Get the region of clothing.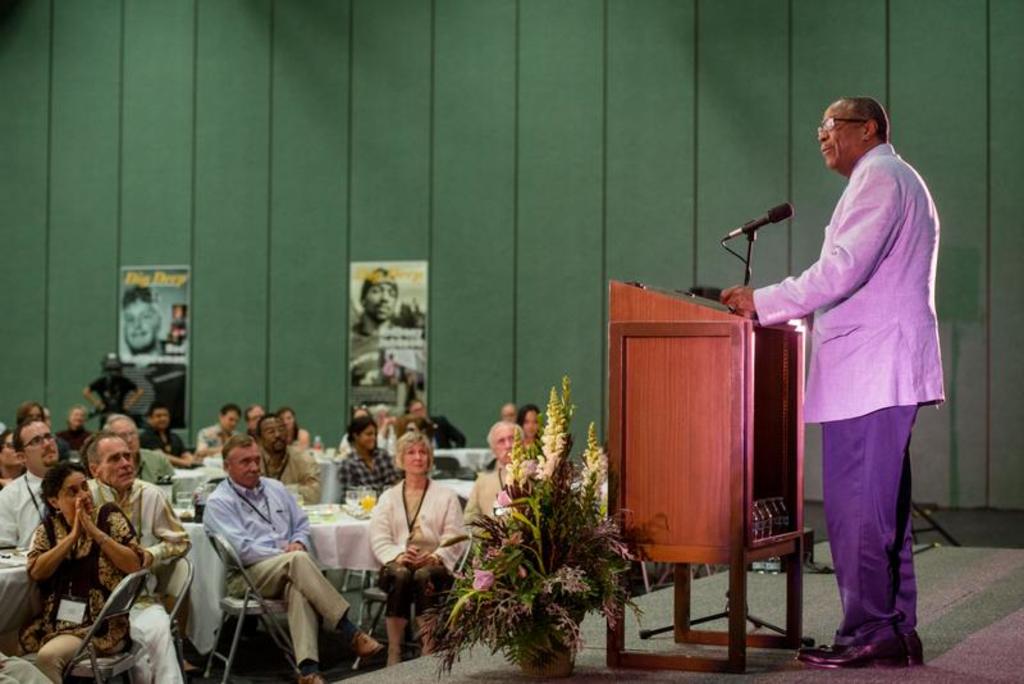
pyautogui.locateOnScreen(228, 556, 351, 672).
